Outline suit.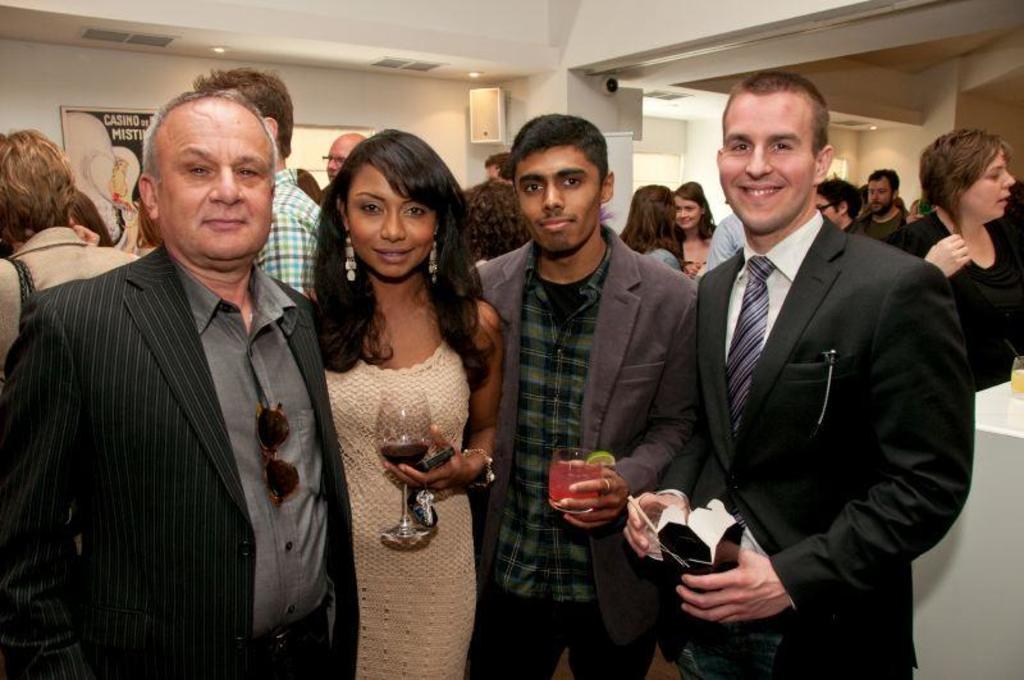
Outline: x1=0, y1=245, x2=360, y2=679.
